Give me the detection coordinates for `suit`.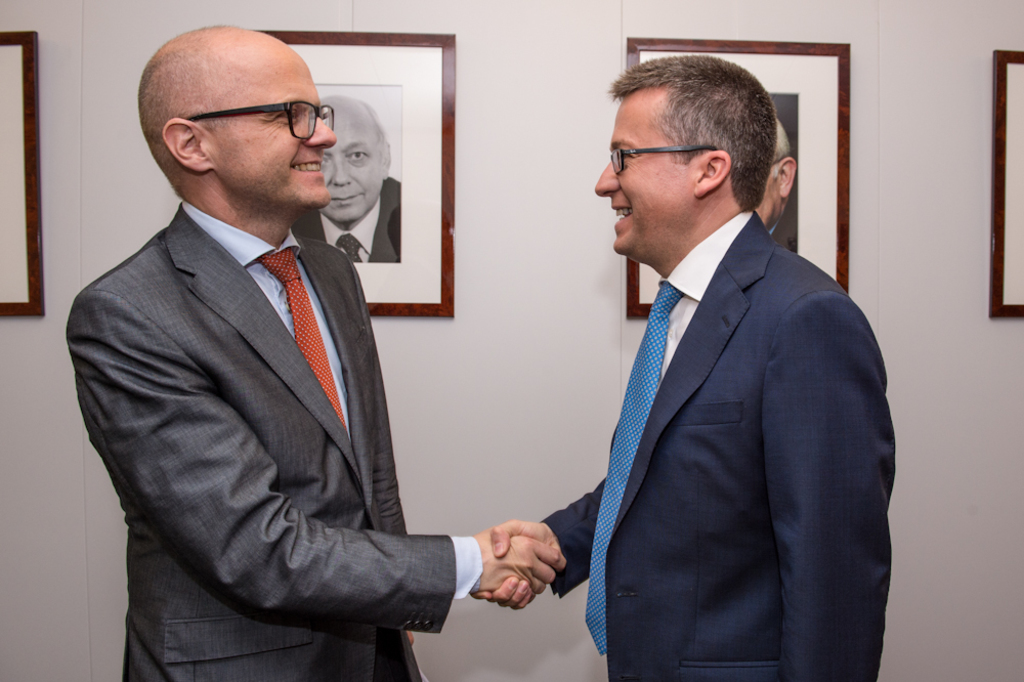
{"x1": 291, "y1": 171, "x2": 402, "y2": 260}.
